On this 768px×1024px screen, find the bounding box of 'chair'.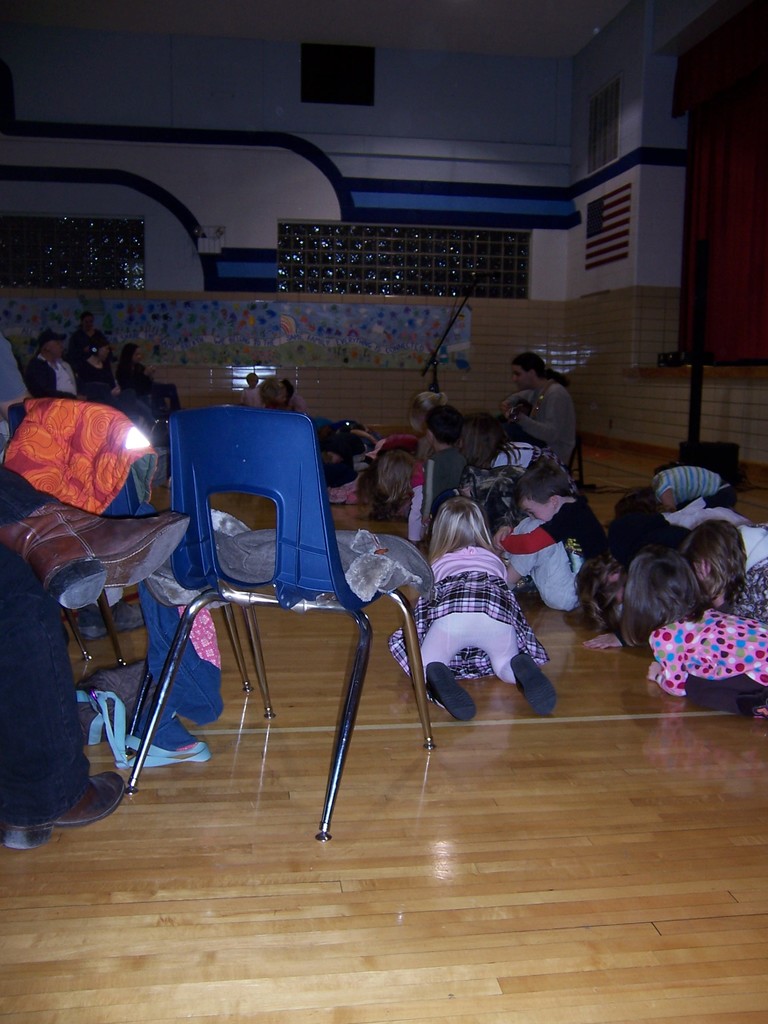
Bounding box: (133,411,394,854).
